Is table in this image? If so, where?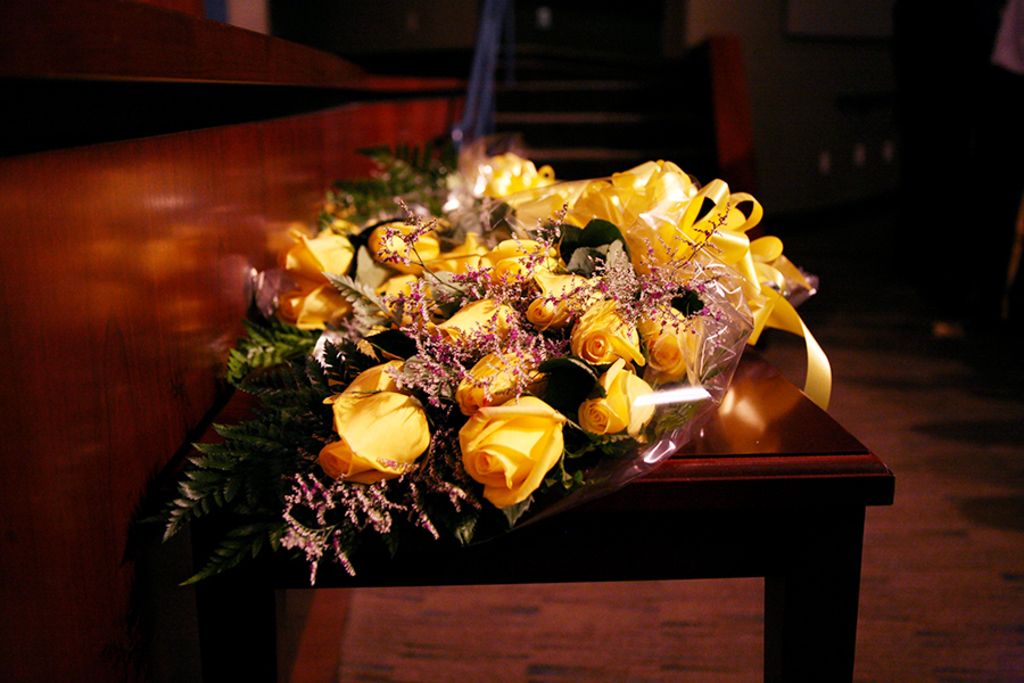
Yes, at (left=165, top=345, right=895, bottom=682).
